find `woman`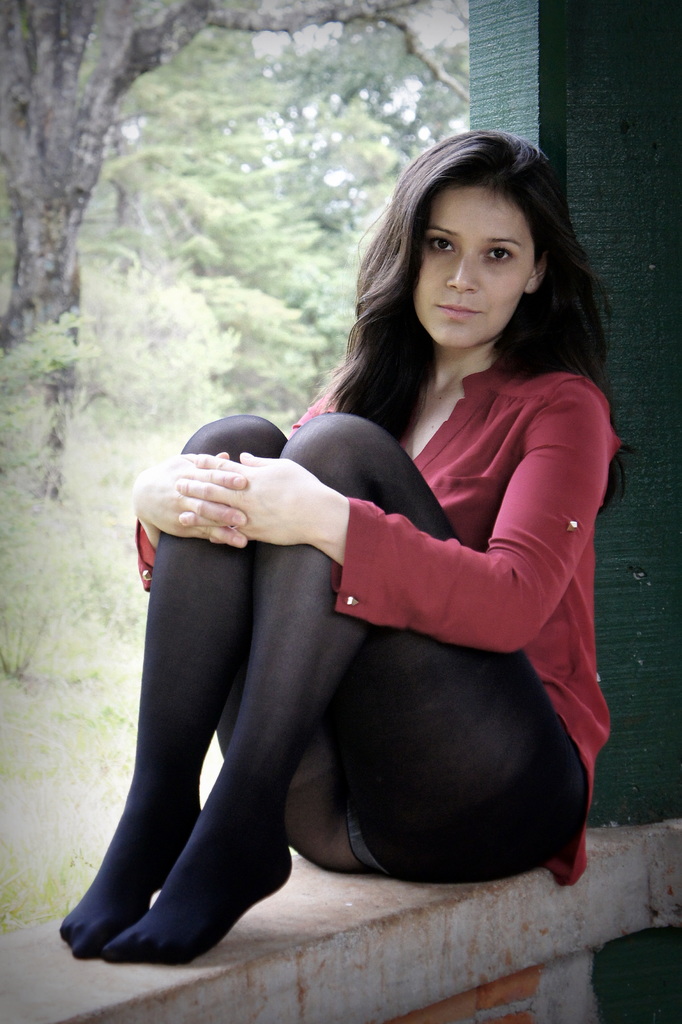
[x1=51, y1=132, x2=612, y2=957]
